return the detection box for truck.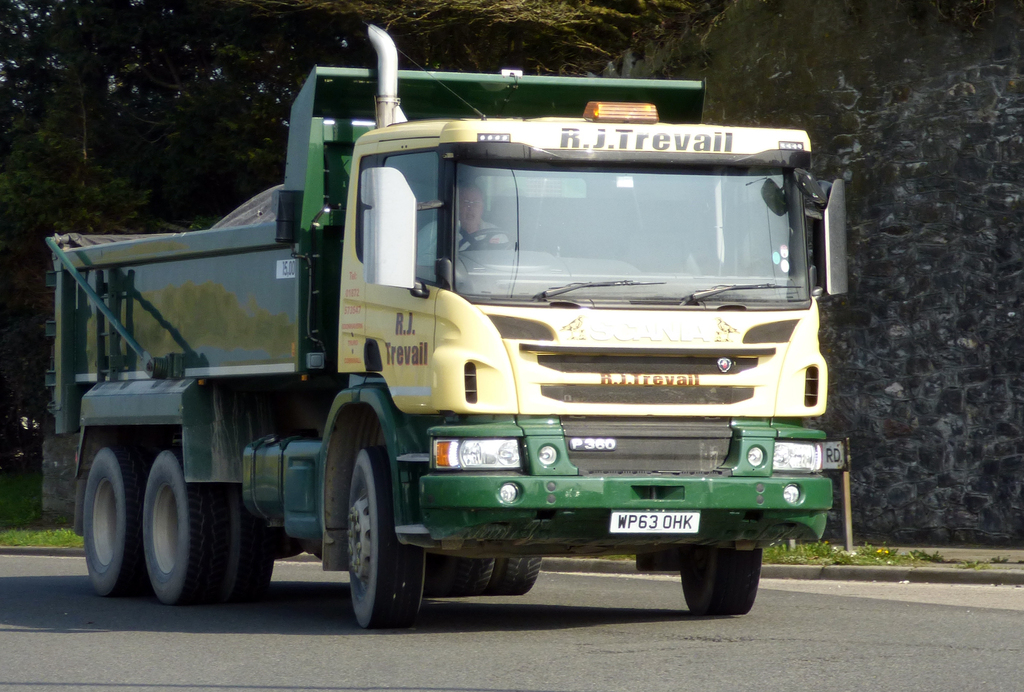
crop(36, 42, 854, 631).
